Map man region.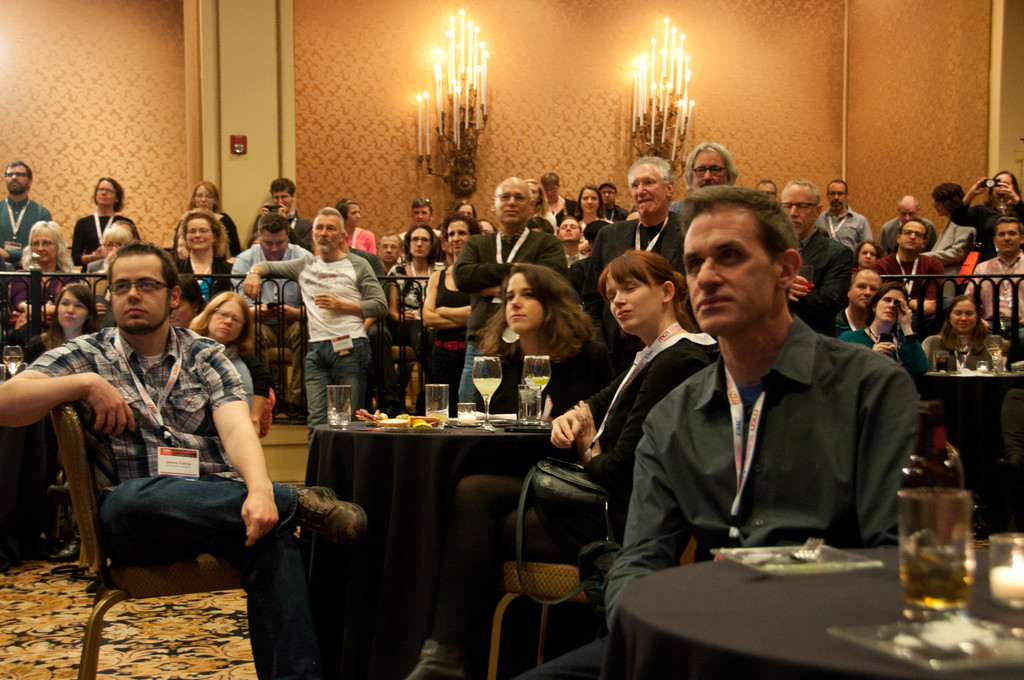
Mapped to rect(877, 196, 936, 250).
